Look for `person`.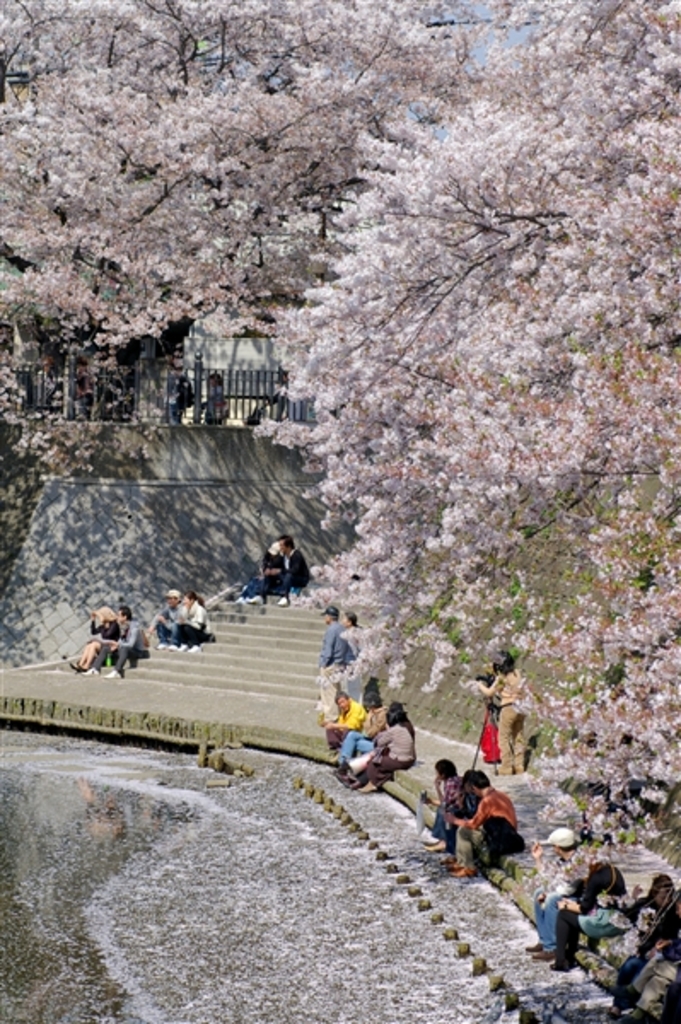
Found: 524, 828, 585, 963.
